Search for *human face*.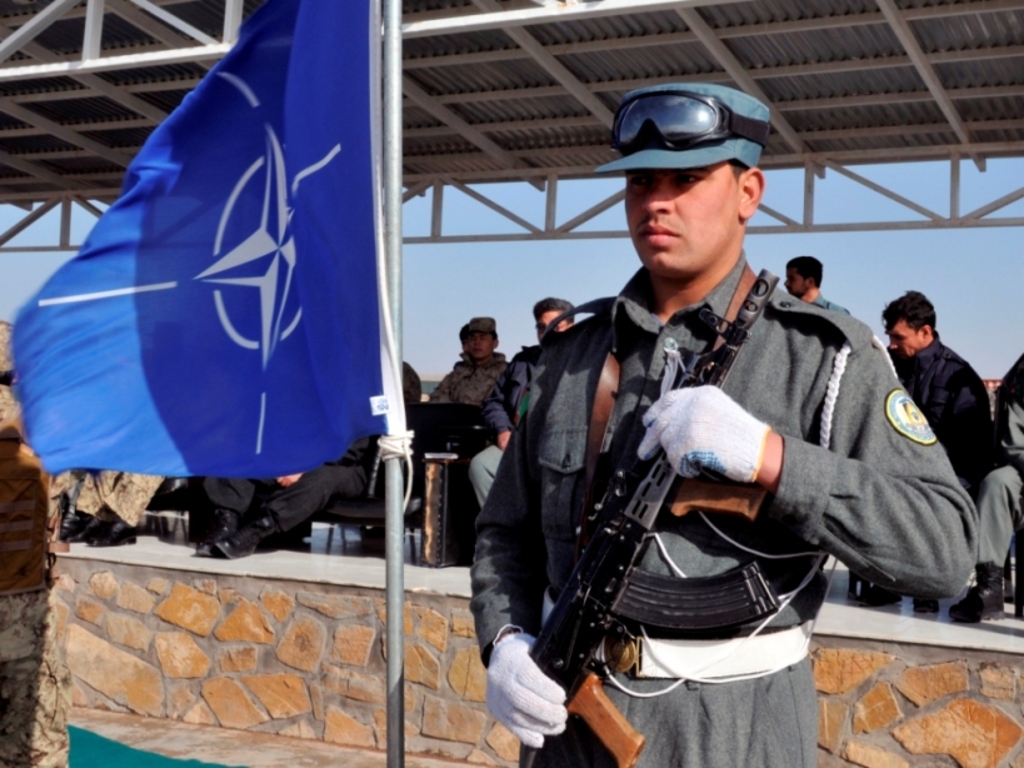
Found at 885:314:923:358.
